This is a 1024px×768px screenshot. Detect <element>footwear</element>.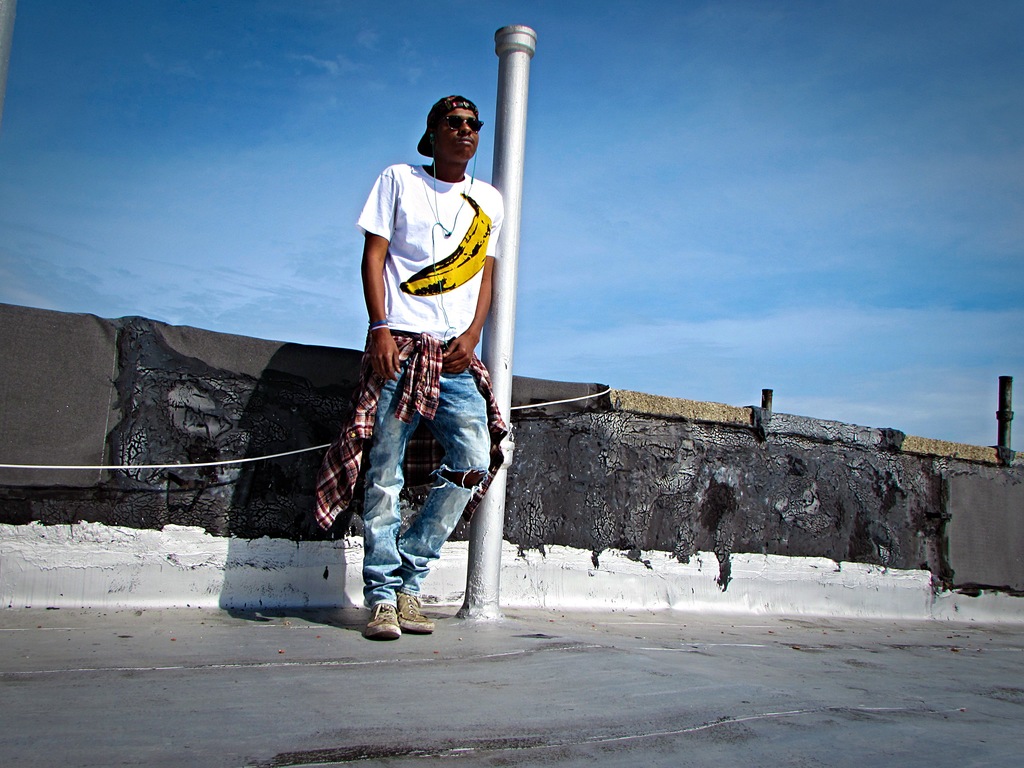
x1=362 y1=601 x2=399 y2=640.
